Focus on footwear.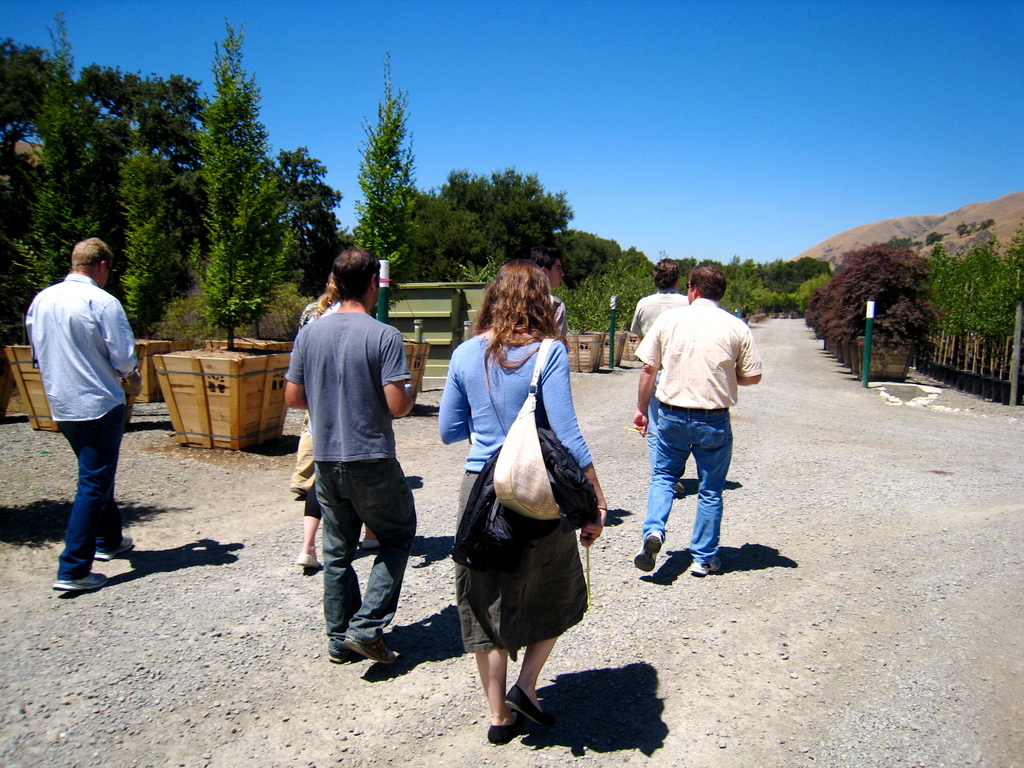
Focused at <bbox>504, 684, 548, 728</bbox>.
